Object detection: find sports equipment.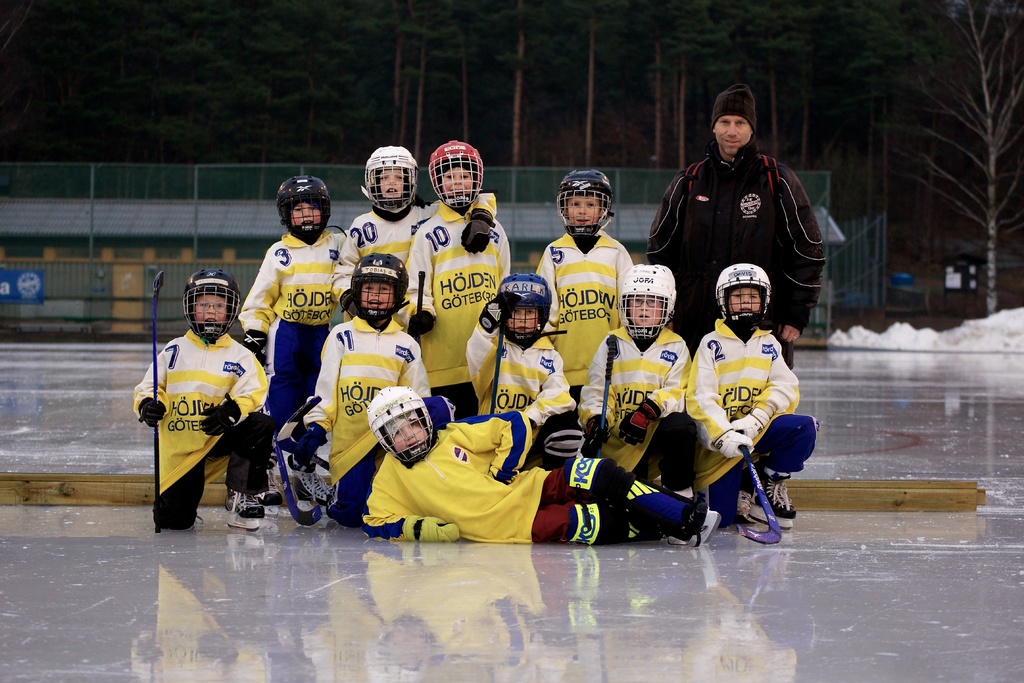
667, 500, 719, 546.
